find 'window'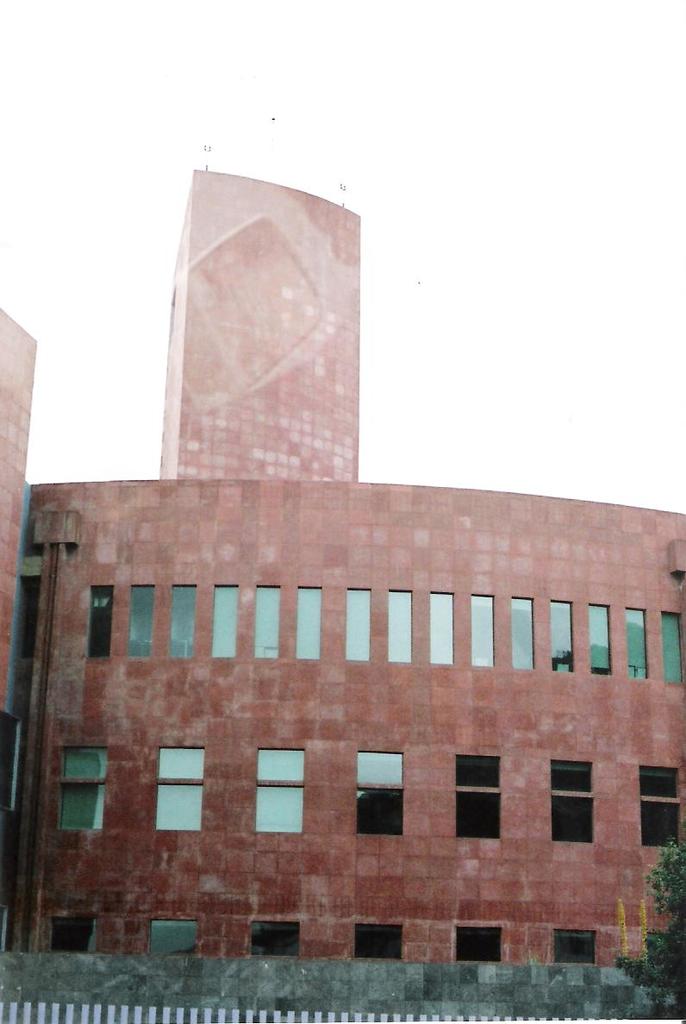
[left=92, top=582, right=109, bottom=661]
